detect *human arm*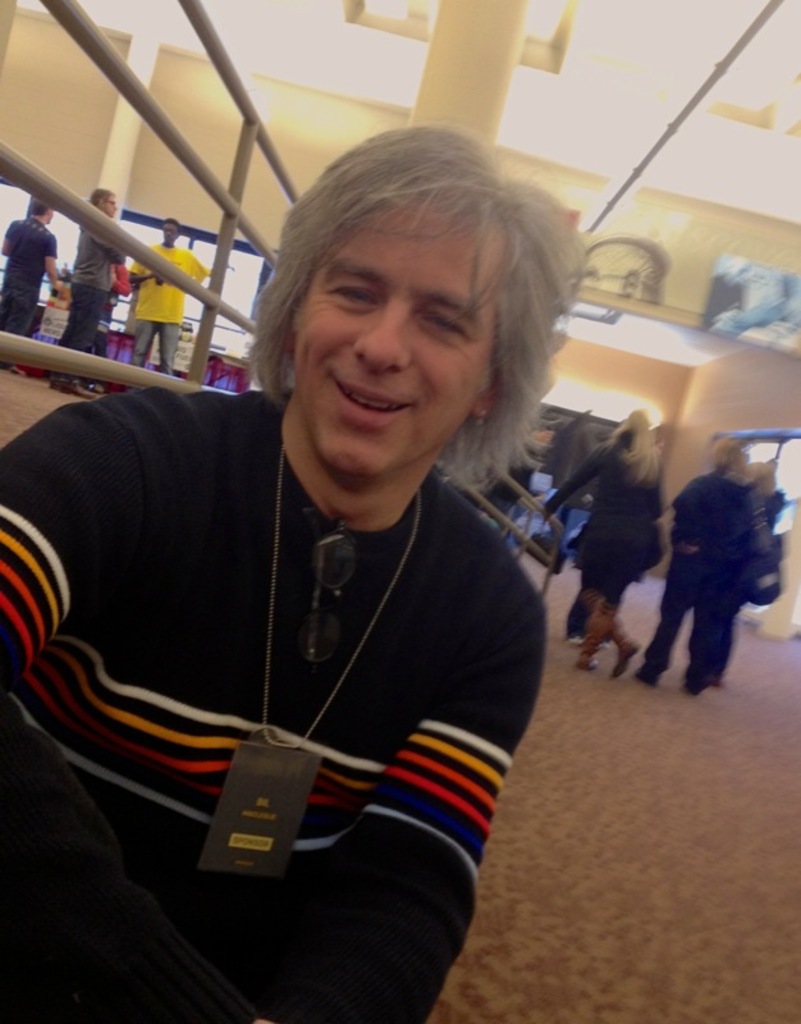
537 444 614 522
